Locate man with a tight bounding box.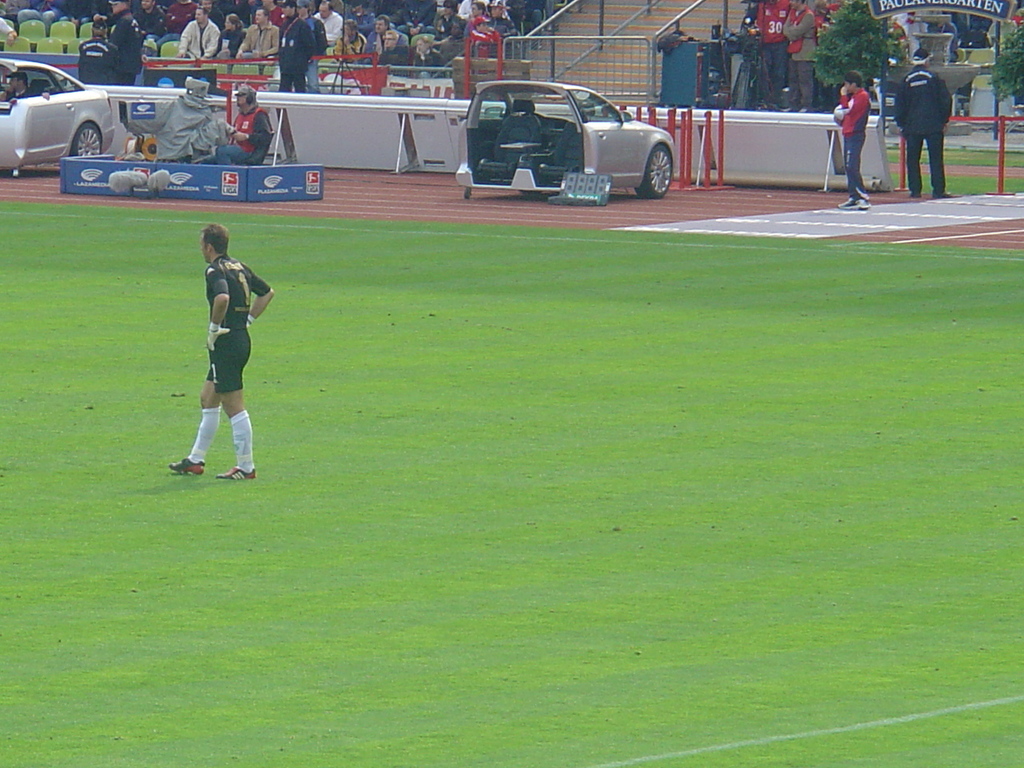
left=169, top=216, right=269, bottom=491.
